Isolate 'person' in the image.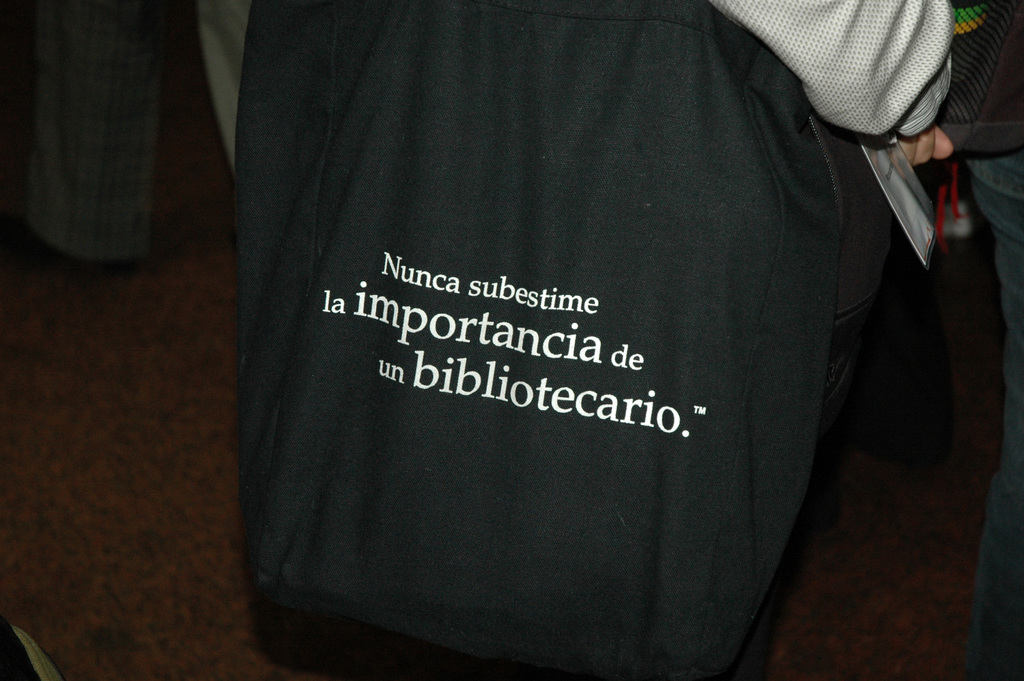
Isolated region: pyautogui.locateOnScreen(892, 0, 1023, 680).
